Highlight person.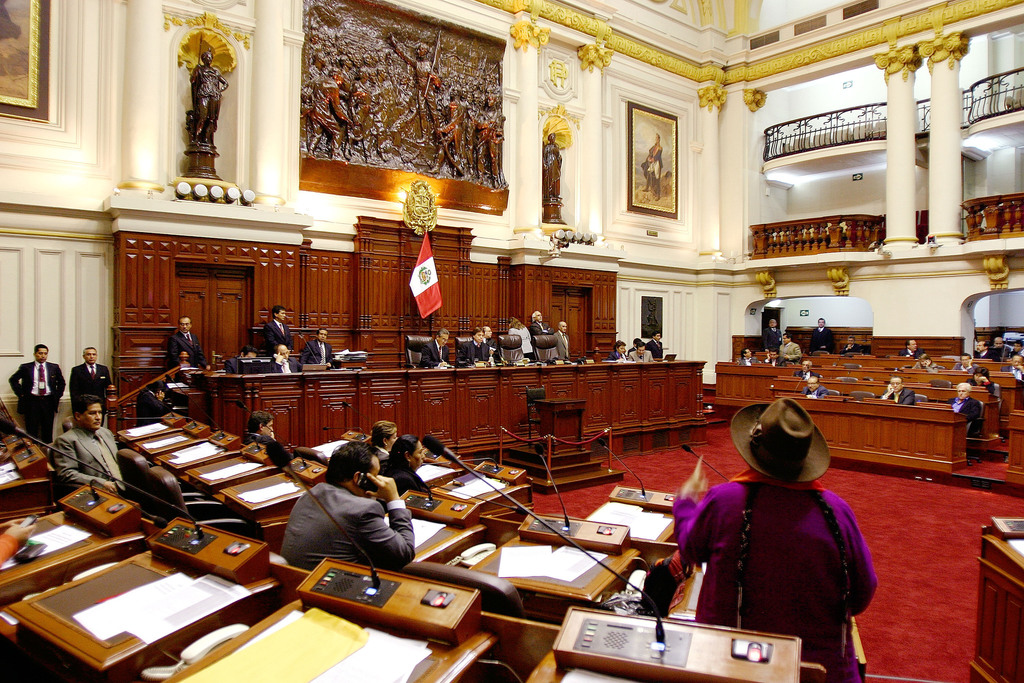
Highlighted region: l=758, t=319, r=788, b=345.
